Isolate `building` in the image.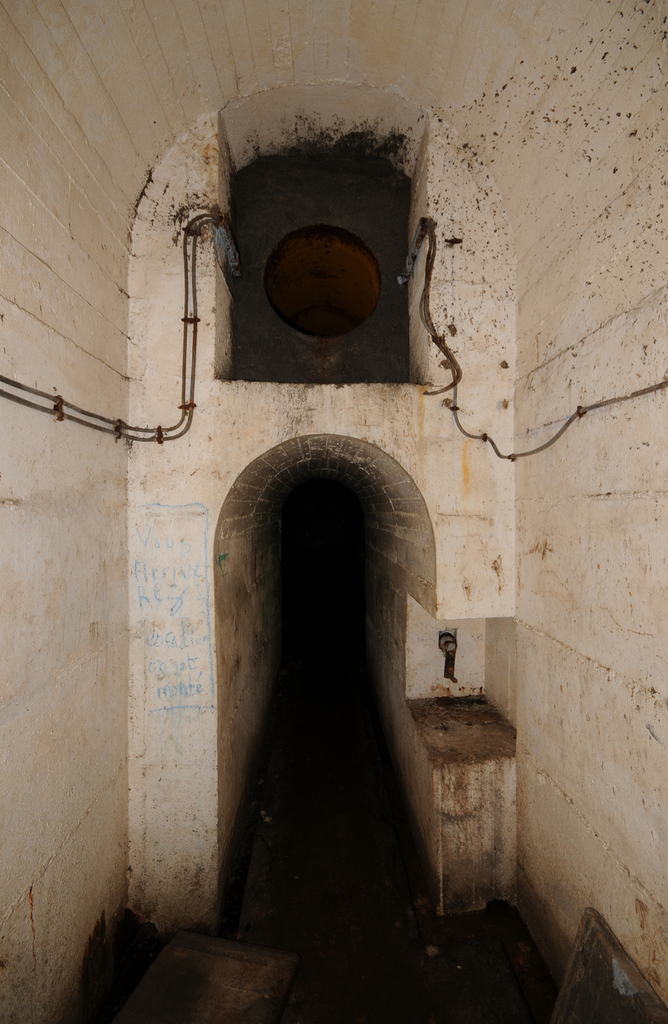
Isolated region: {"left": 0, "top": 0, "right": 667, "bottom": 1023}.
